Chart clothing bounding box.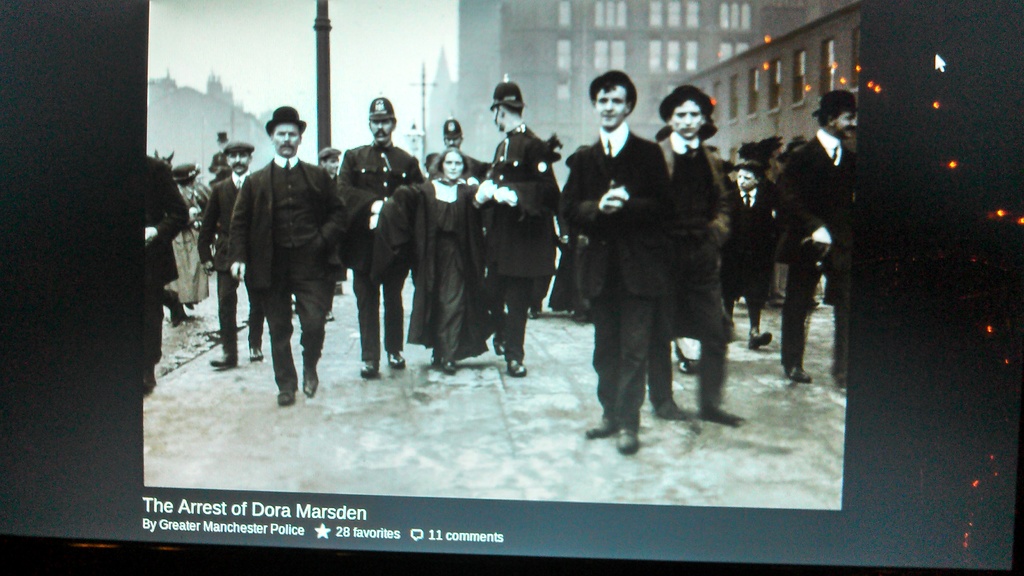
Charted: box=[226, 109, 342, 395].
